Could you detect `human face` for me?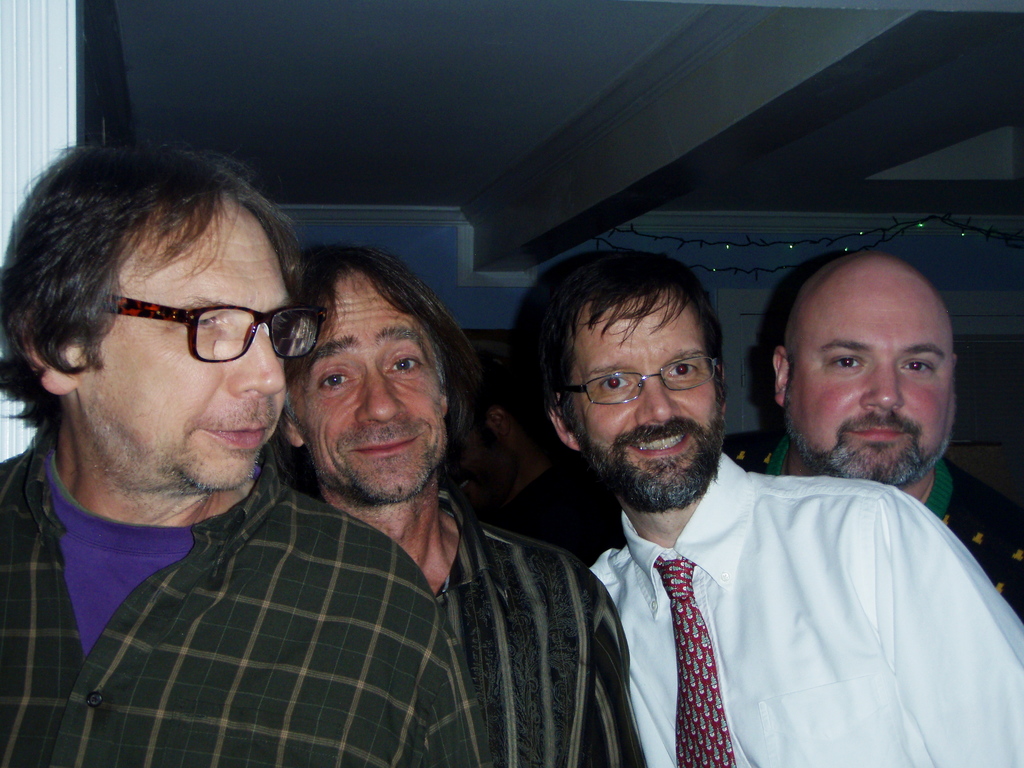
Detection result: crop(567, 295, 721, 501).
